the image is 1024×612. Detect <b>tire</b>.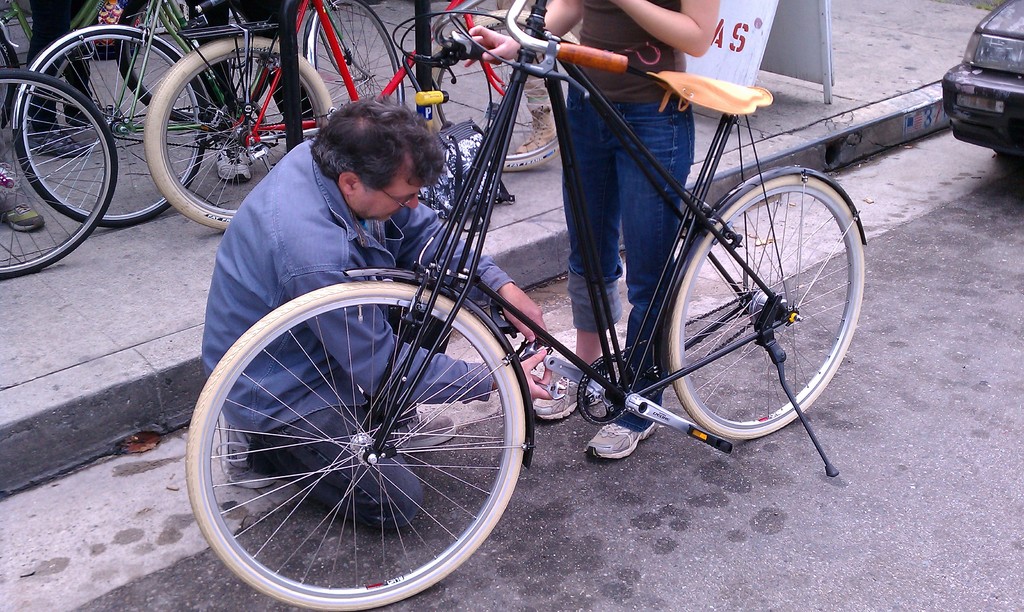
Detection: select_region(16, 33, 205, 230).
